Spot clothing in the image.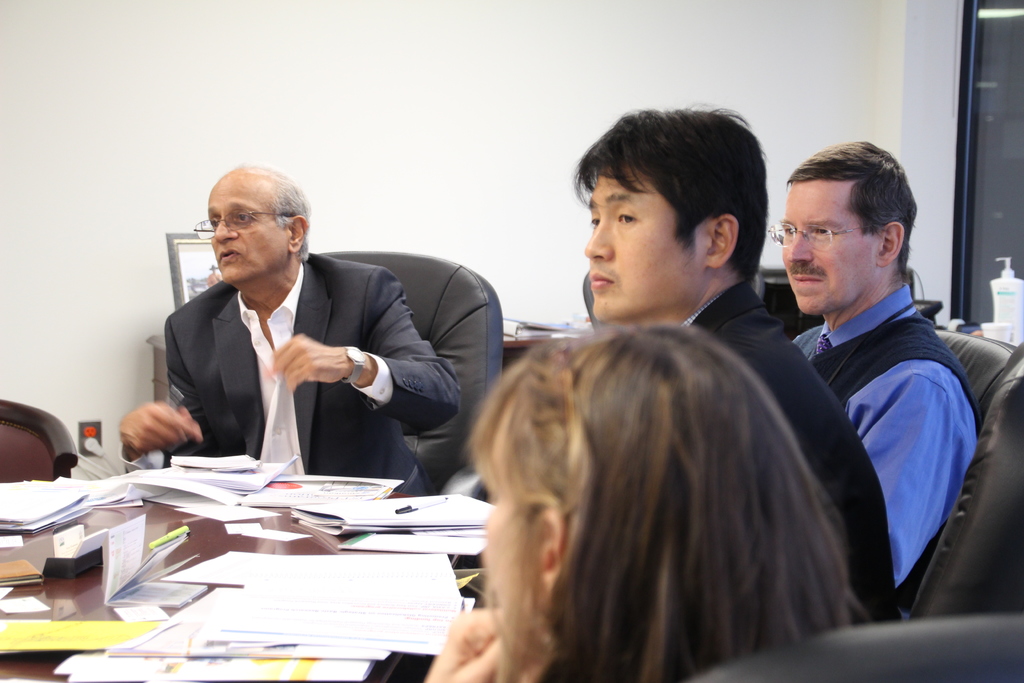
clothing found at bbox=(113, 246, 464, 497).
